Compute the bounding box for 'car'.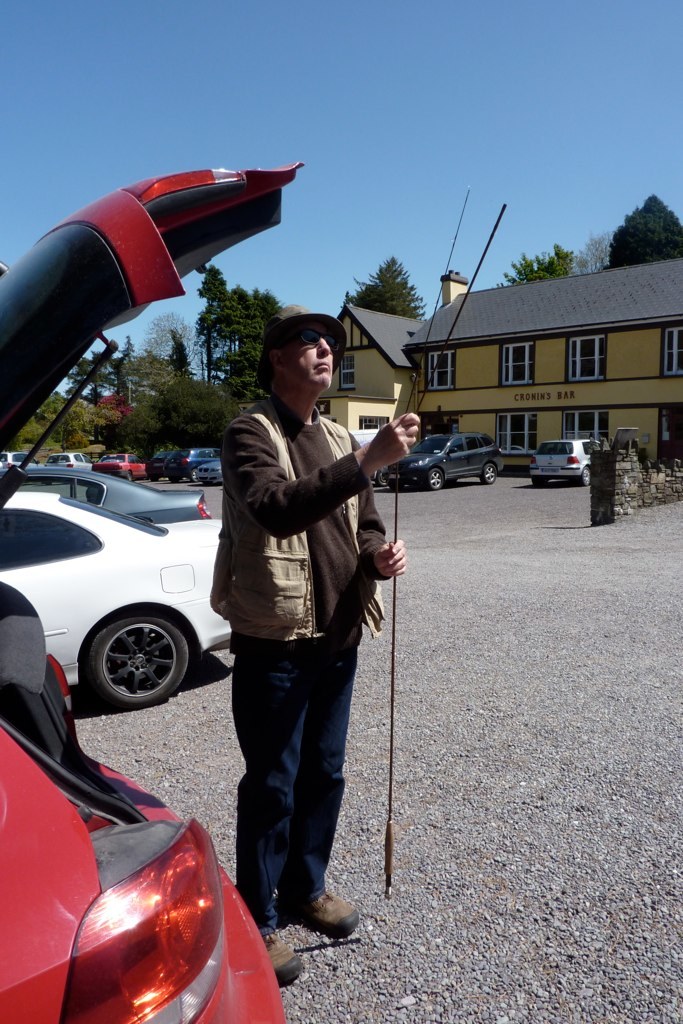
rect(529, 437, 600, 490).
